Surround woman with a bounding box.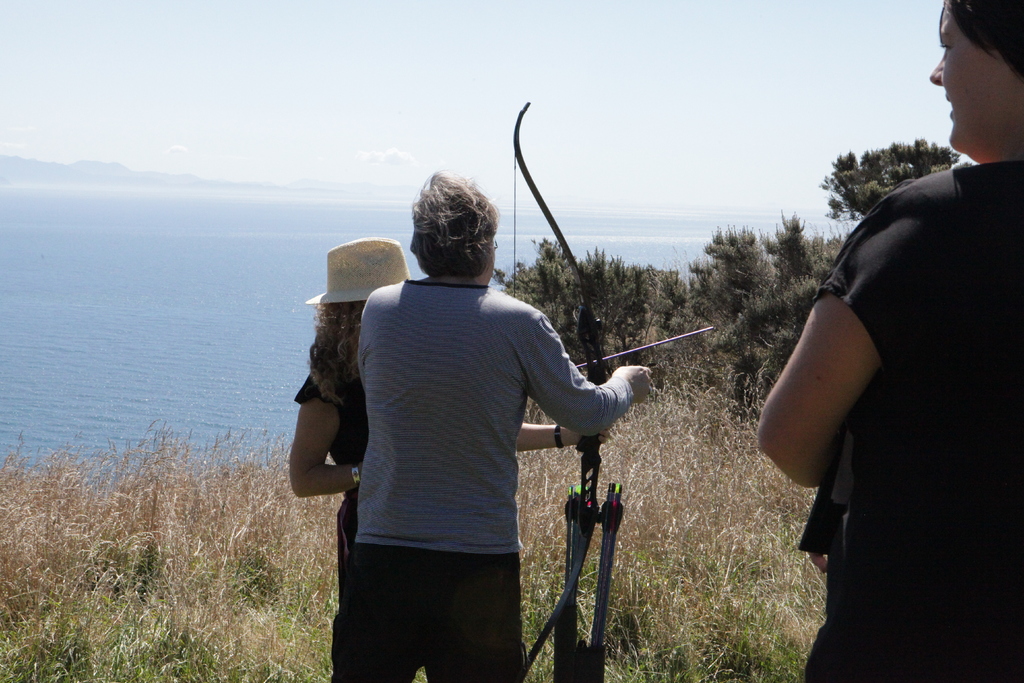
[x1=757, y1=0, x2=1023, y2=682].
